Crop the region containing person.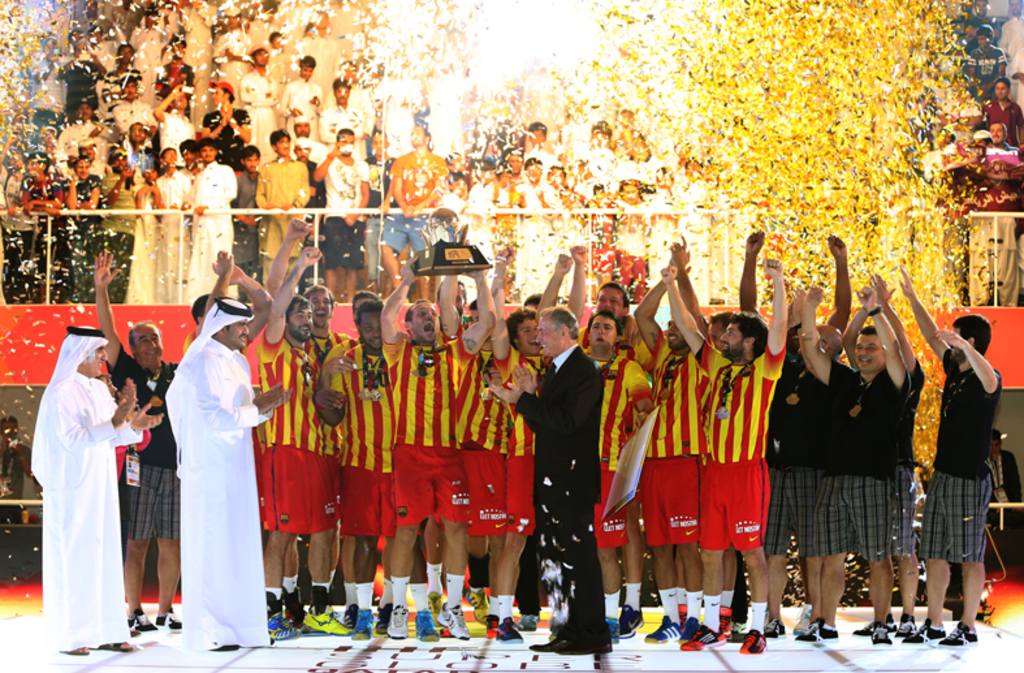
Crop region: x1=850, y1=277, x2=930, y2=639.
